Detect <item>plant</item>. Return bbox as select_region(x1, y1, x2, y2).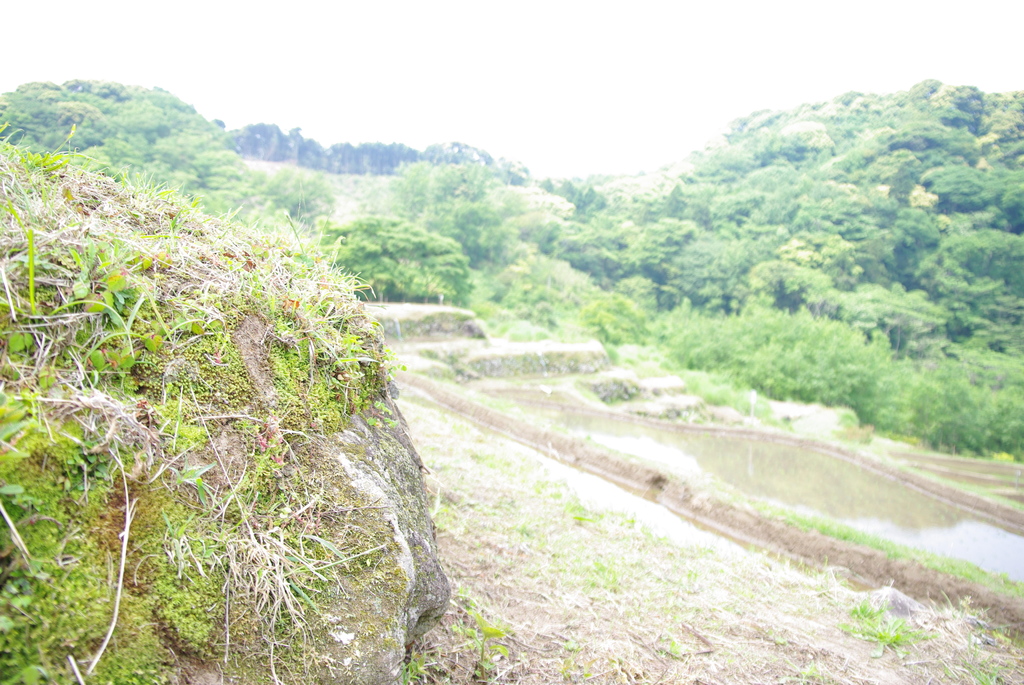
select_region(573, 285, 647, 355).
